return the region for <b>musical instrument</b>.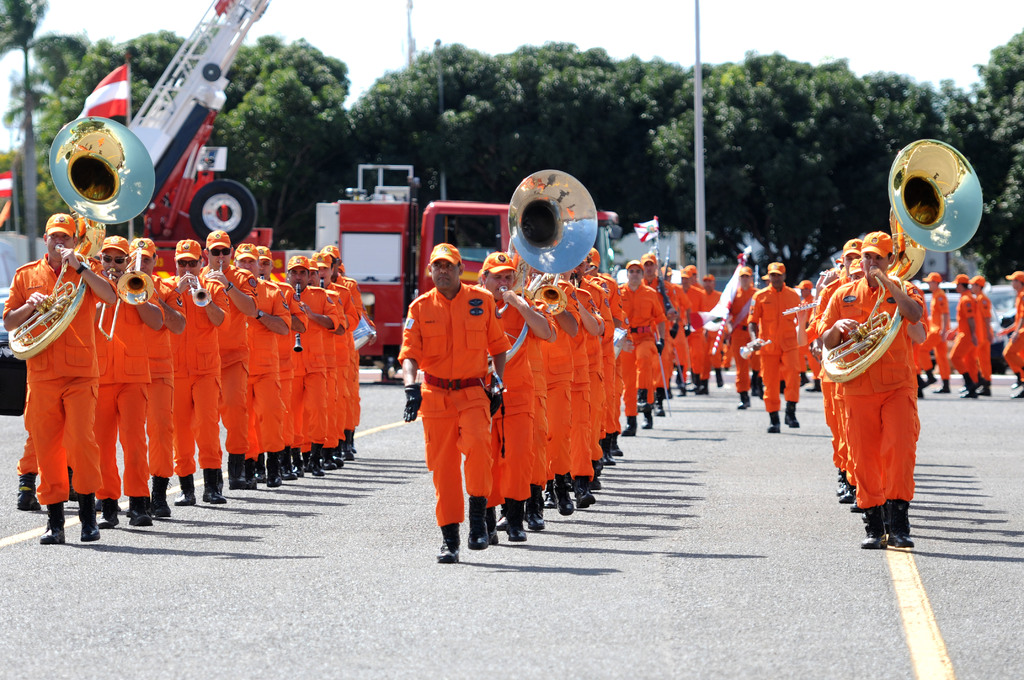
[804, 131, 989, 390].
